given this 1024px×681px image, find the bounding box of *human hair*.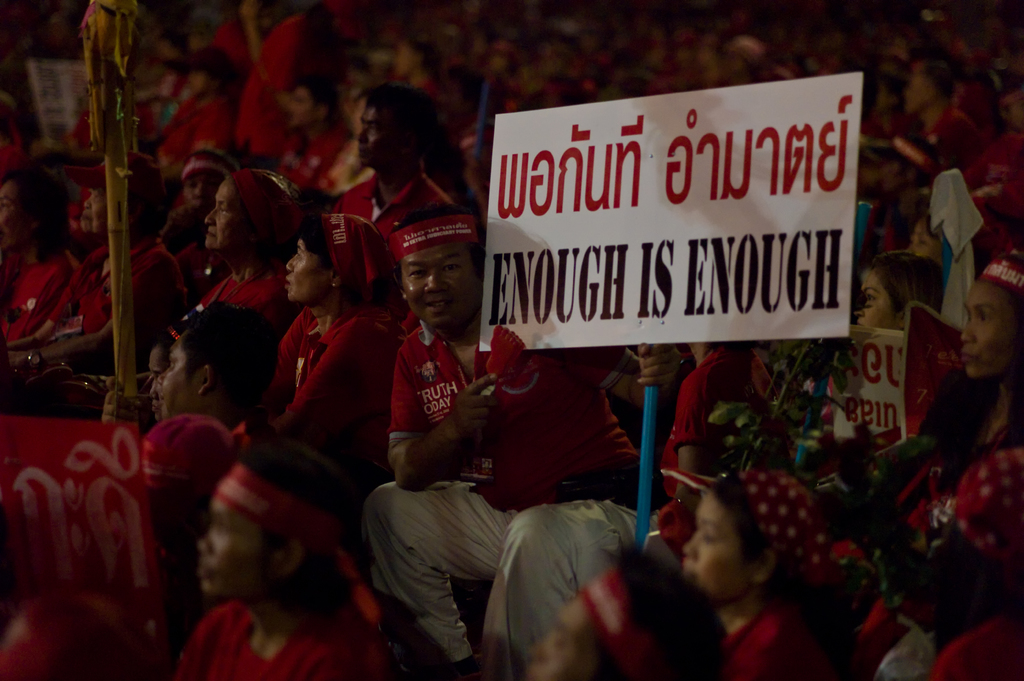
<region>355, 80, 438, 160</region>.
